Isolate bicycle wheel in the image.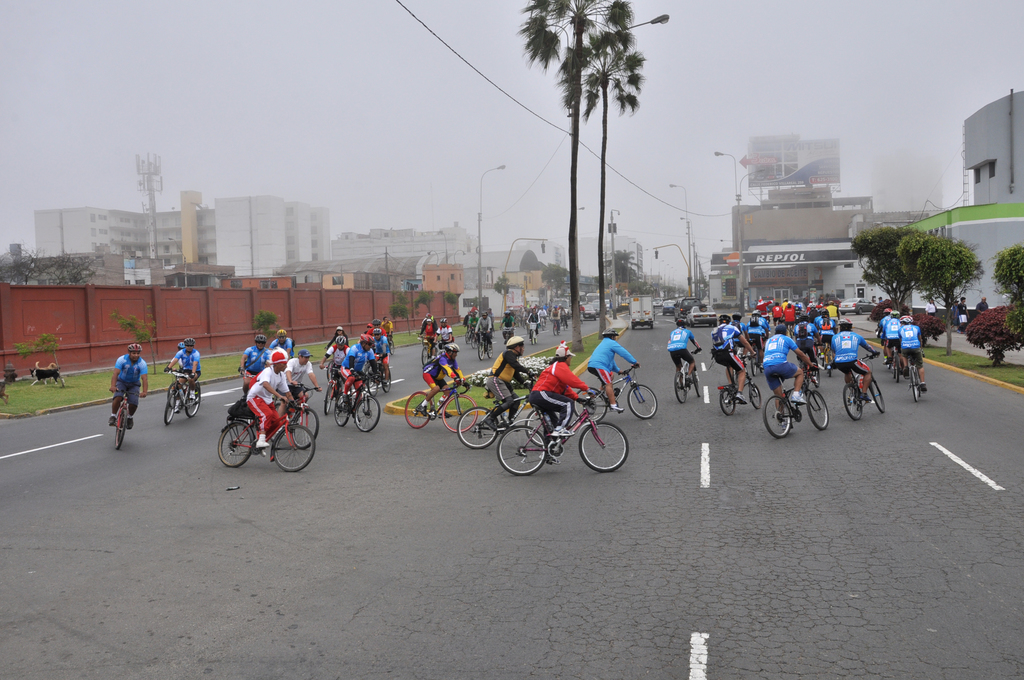
Isolated region: box(842, 384, 865, 419).
